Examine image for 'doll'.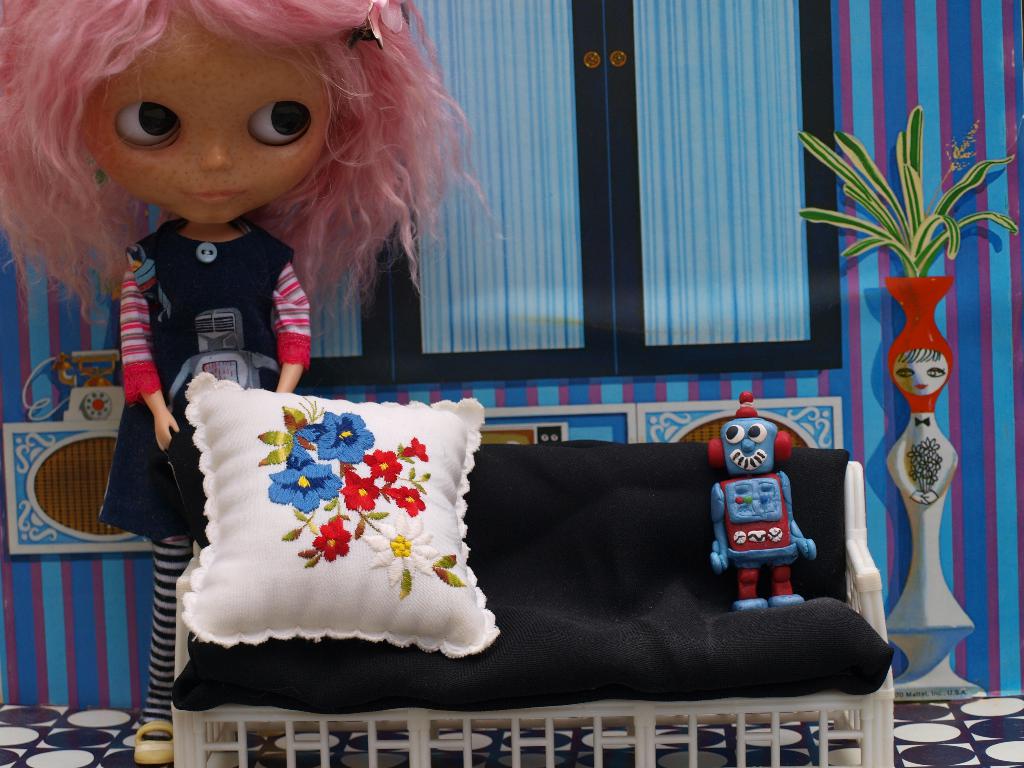
Examination result: left=15, top=22, right=369, bottom=632.
